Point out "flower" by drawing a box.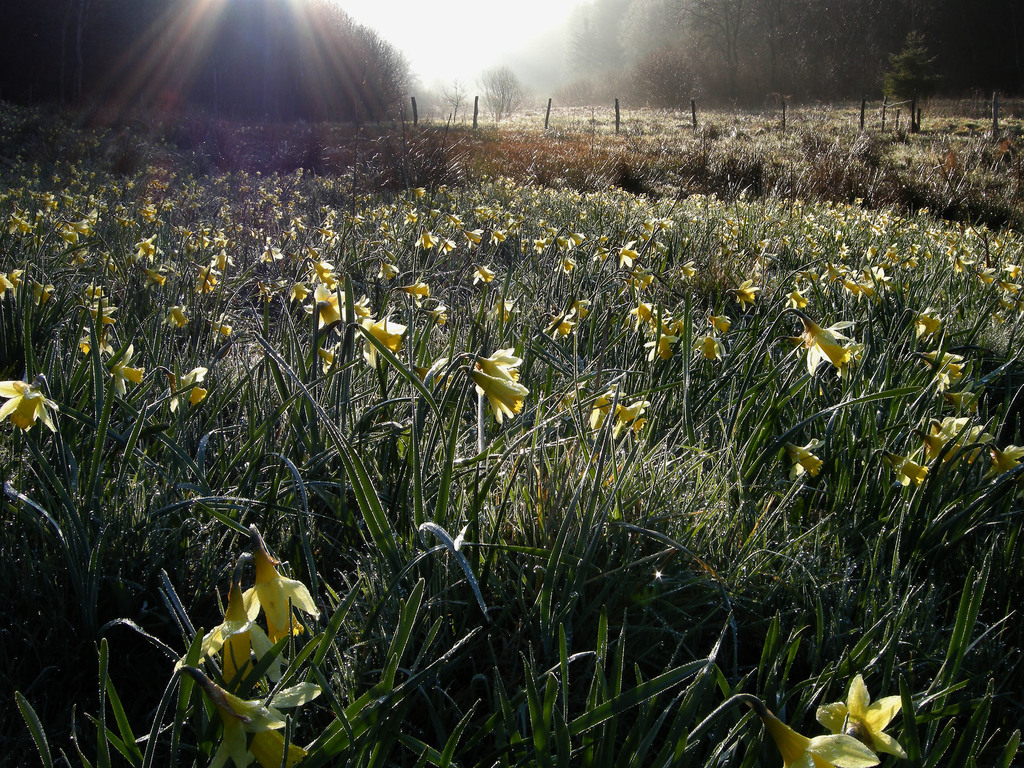
select_region(919, 347, 968, 396).
